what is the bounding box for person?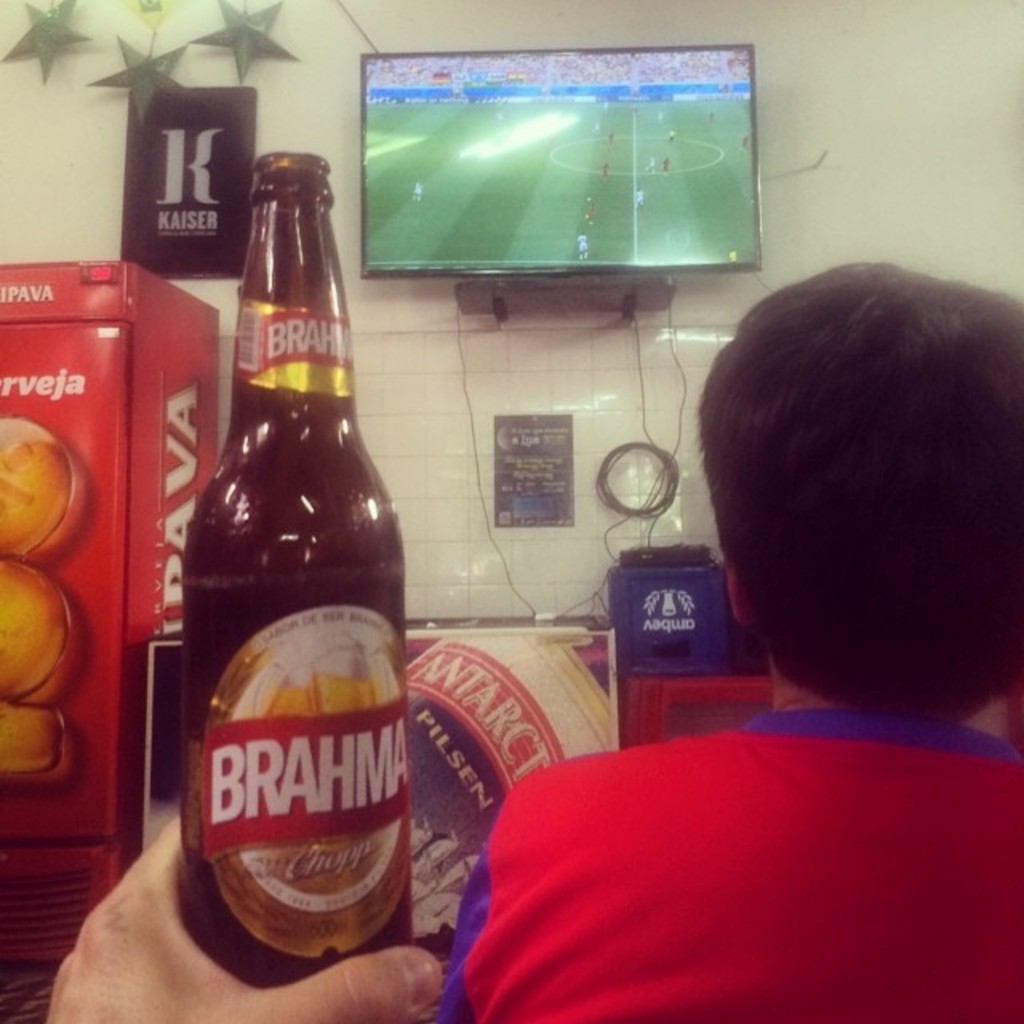
detection(440, 256, 1022, 1022).
